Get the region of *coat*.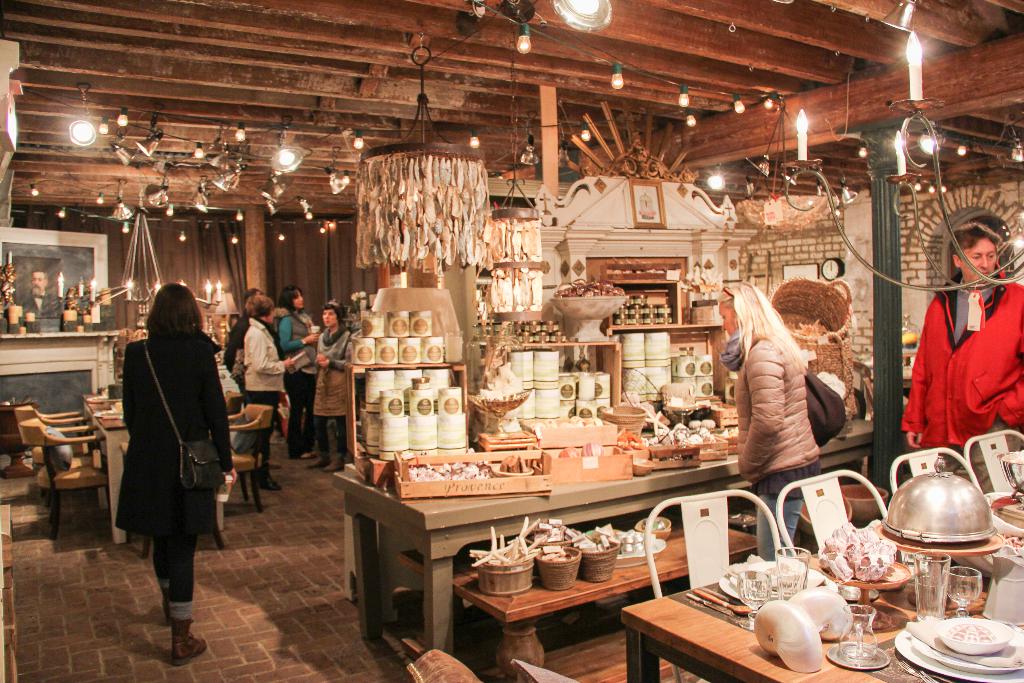
bbox(112, 304, 228, 575).
